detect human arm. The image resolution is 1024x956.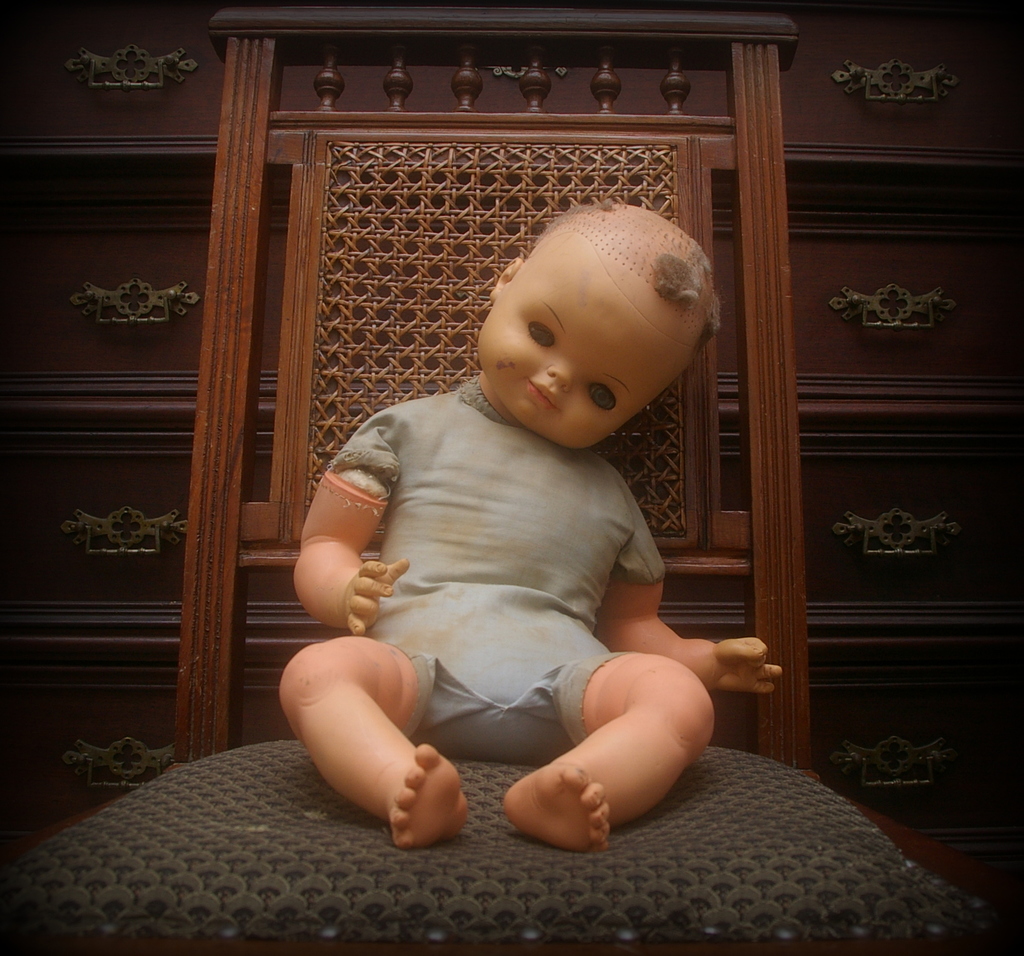
{"x1": 588, "y1": 516, "x2": 785, "y2": 697}.
